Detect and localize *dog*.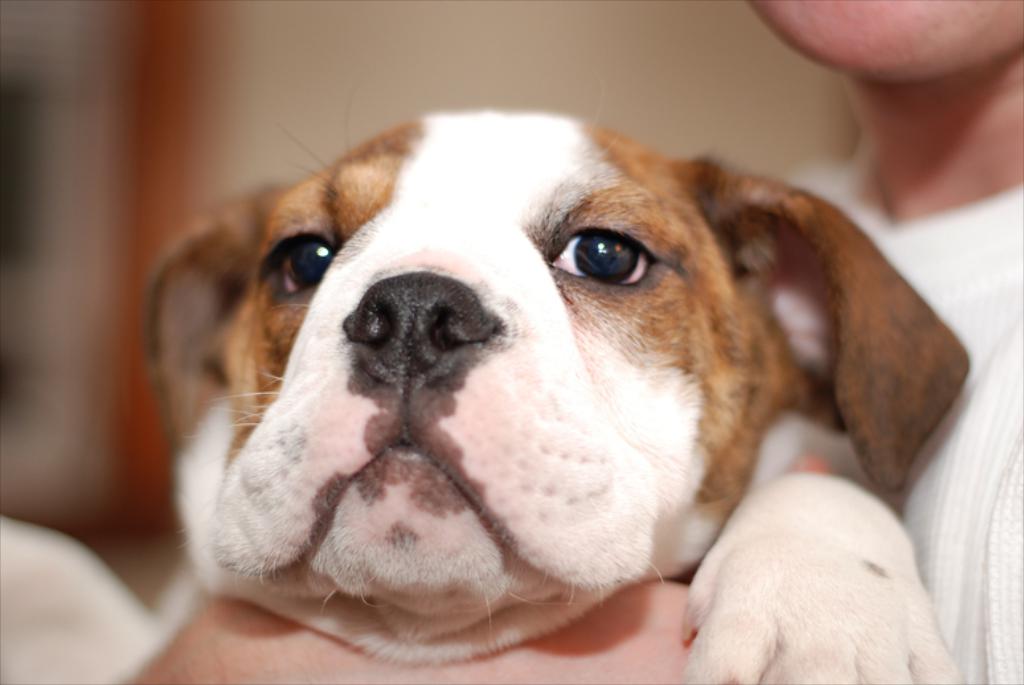
Localized at BBox(143, 85, 971, 684).
